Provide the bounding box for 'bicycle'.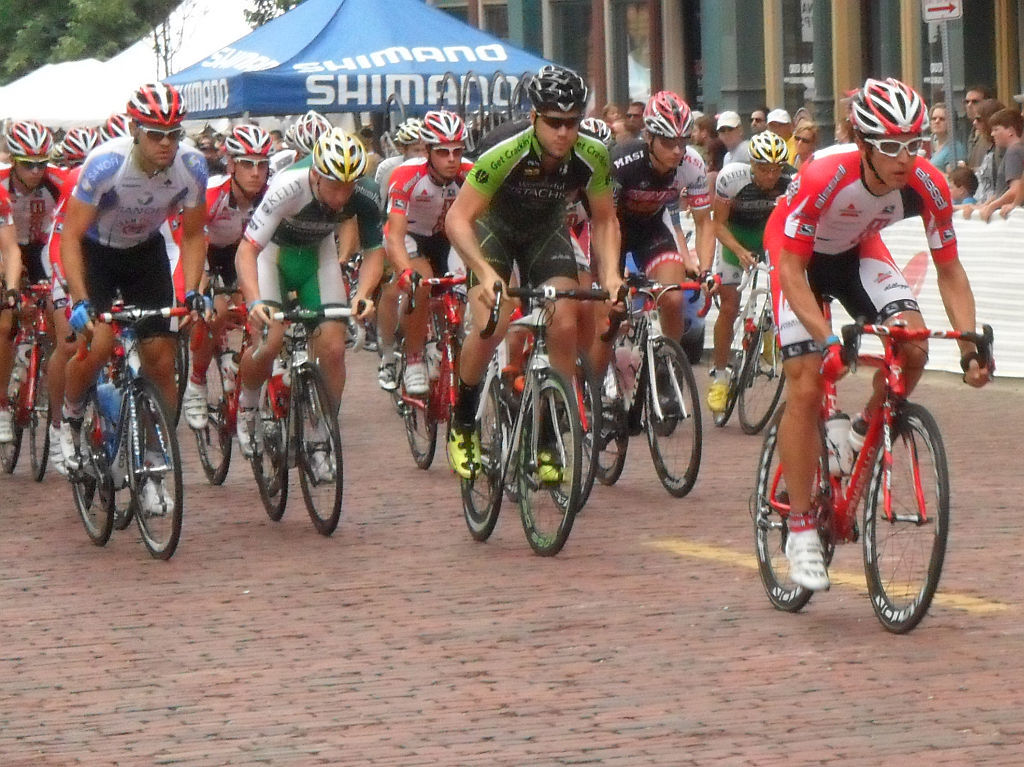
(492, 335, 594, 539).
